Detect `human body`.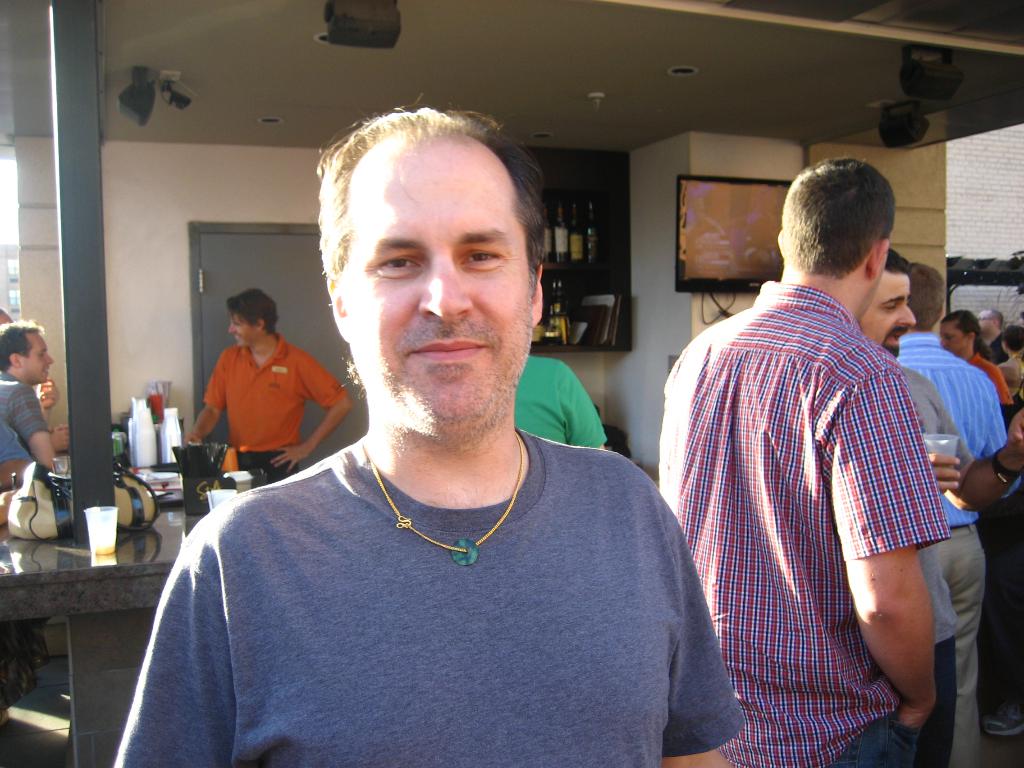
Detected at (x1=113, y1=428, x2=735, y2=767).
